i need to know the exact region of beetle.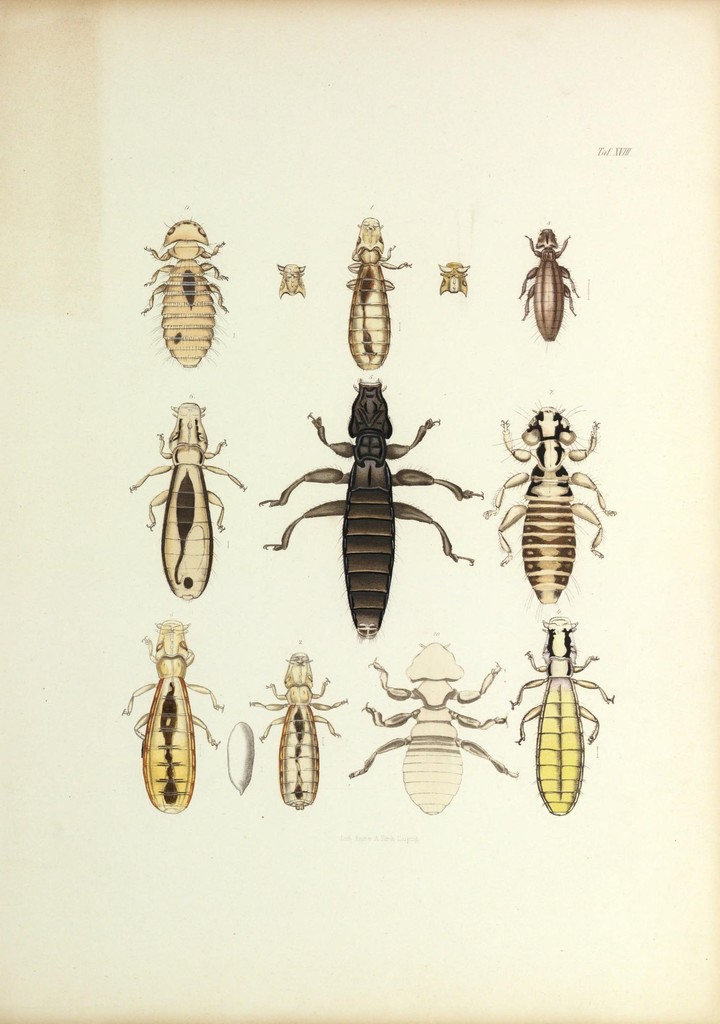
Region: 120 617 221 817.
